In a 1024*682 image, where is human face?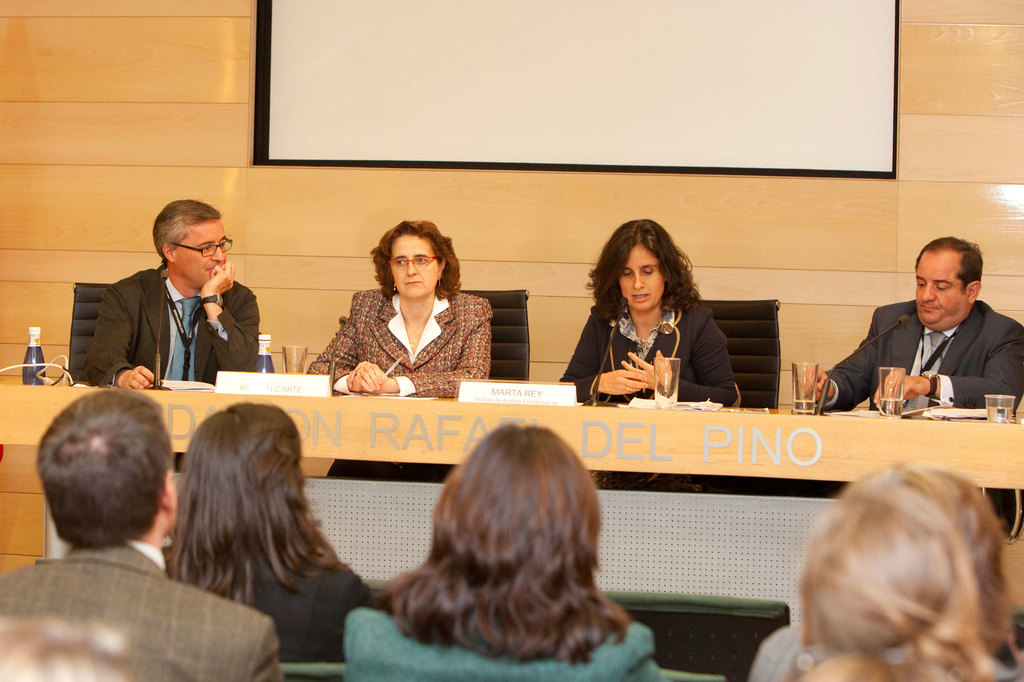
<region>917, 250, 968, 324</region>.
